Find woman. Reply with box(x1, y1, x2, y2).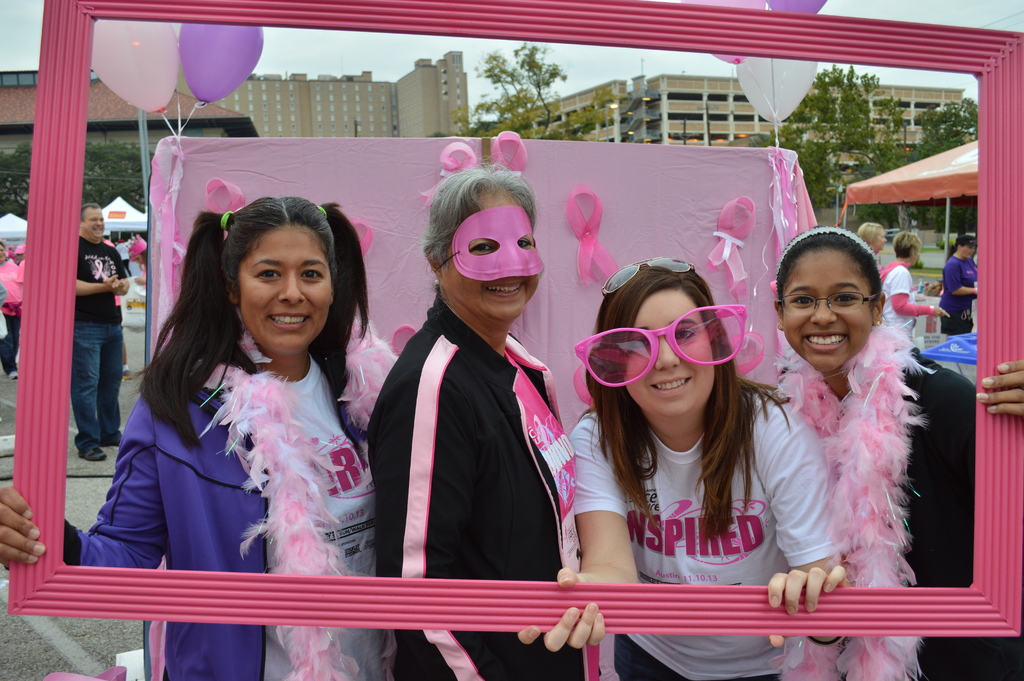
box(764, 222, 1023, 680).
